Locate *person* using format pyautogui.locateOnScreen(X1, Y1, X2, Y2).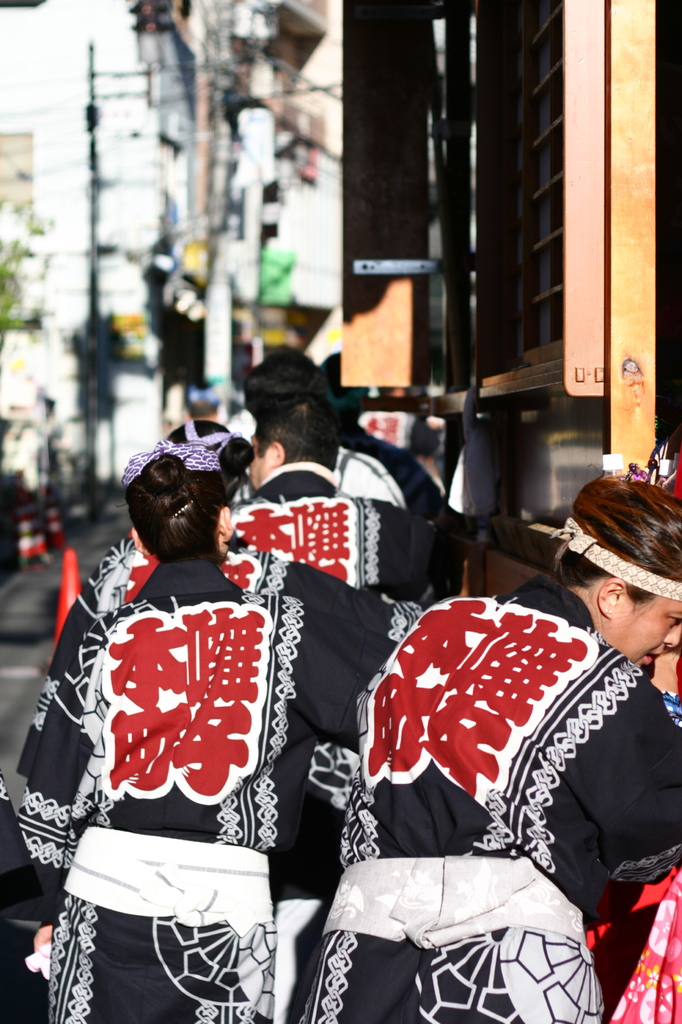
pyautogui.locateOnScreen(241, 400, 446, 610).
